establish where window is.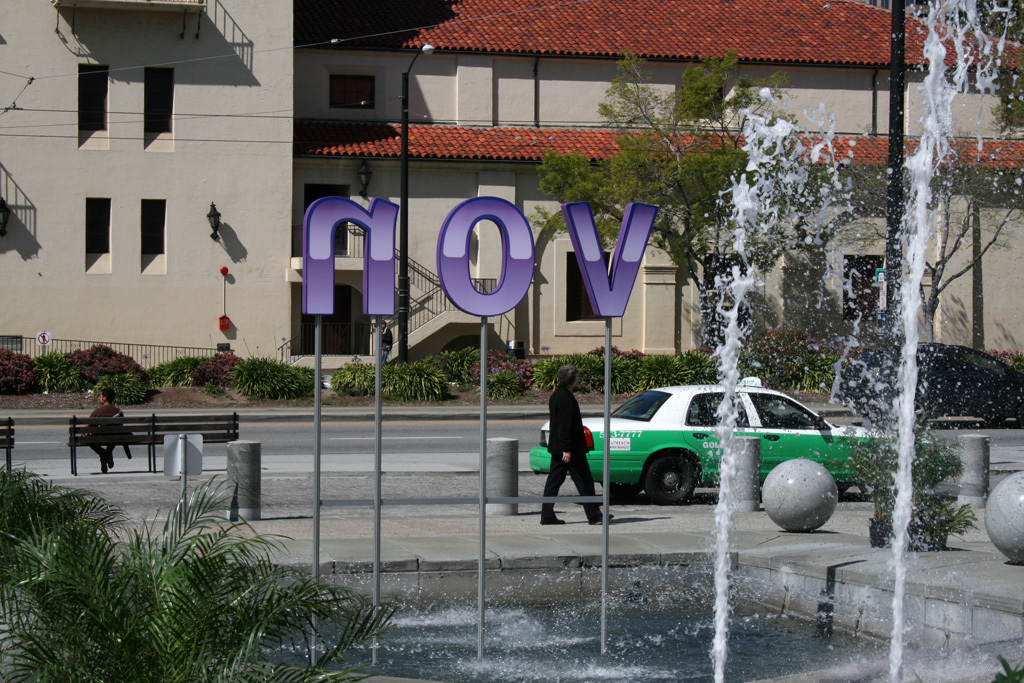
Established at box(145, 66, 183, 150).
